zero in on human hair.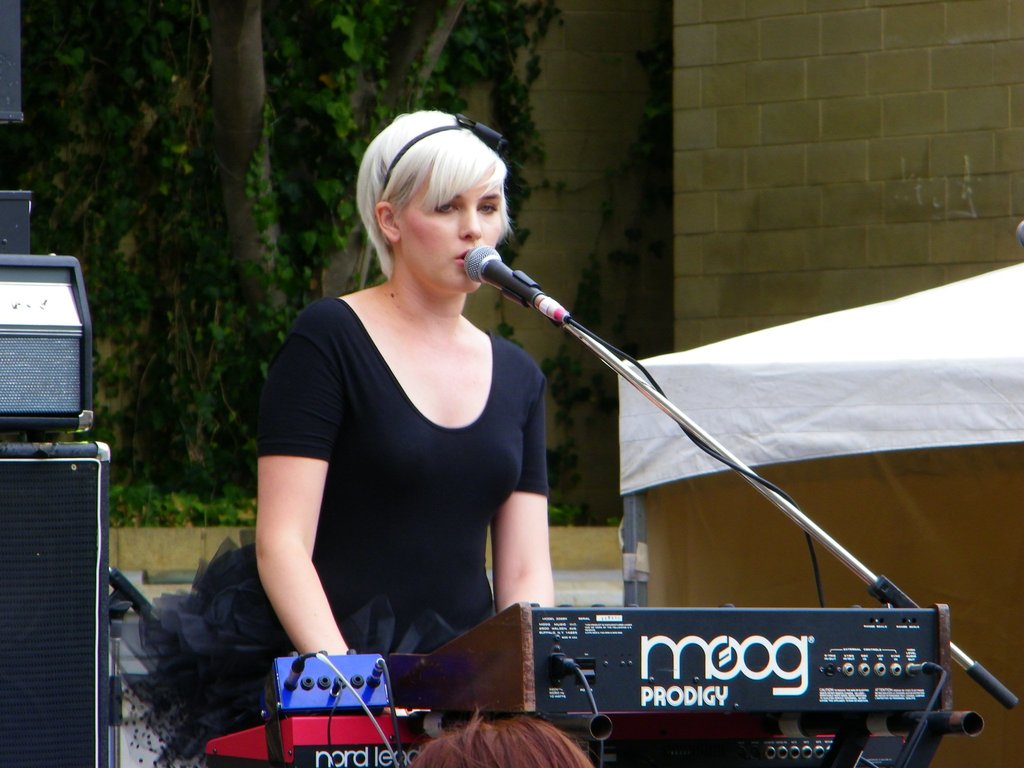
Zeroed in: crop(356, 108, 509, 294).
